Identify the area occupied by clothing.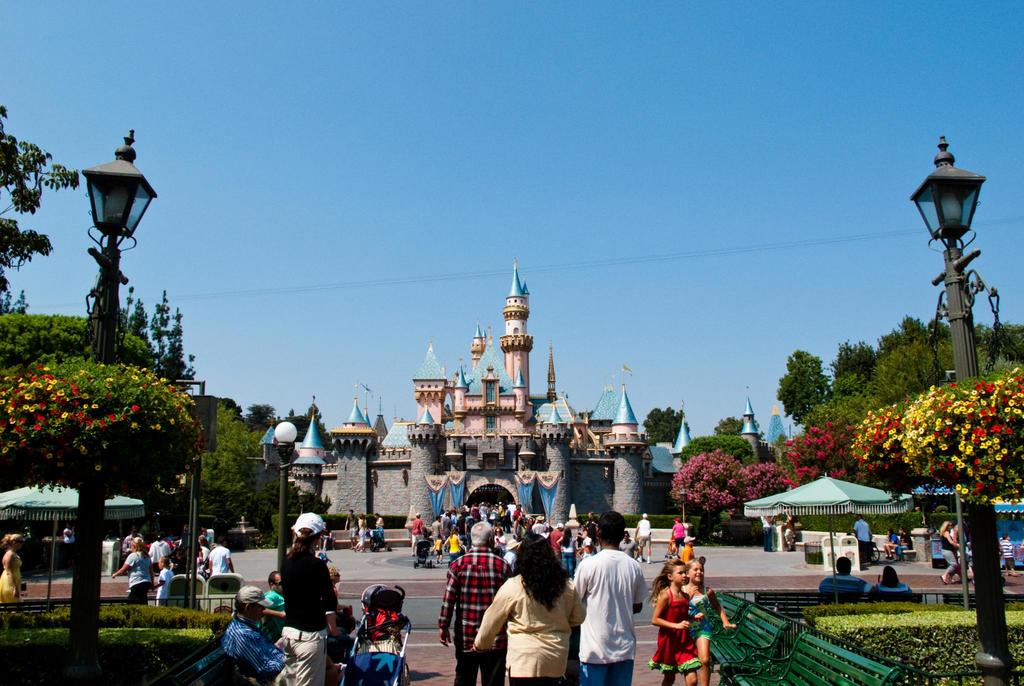
Area: bbox(354, 520, 367, 549).
